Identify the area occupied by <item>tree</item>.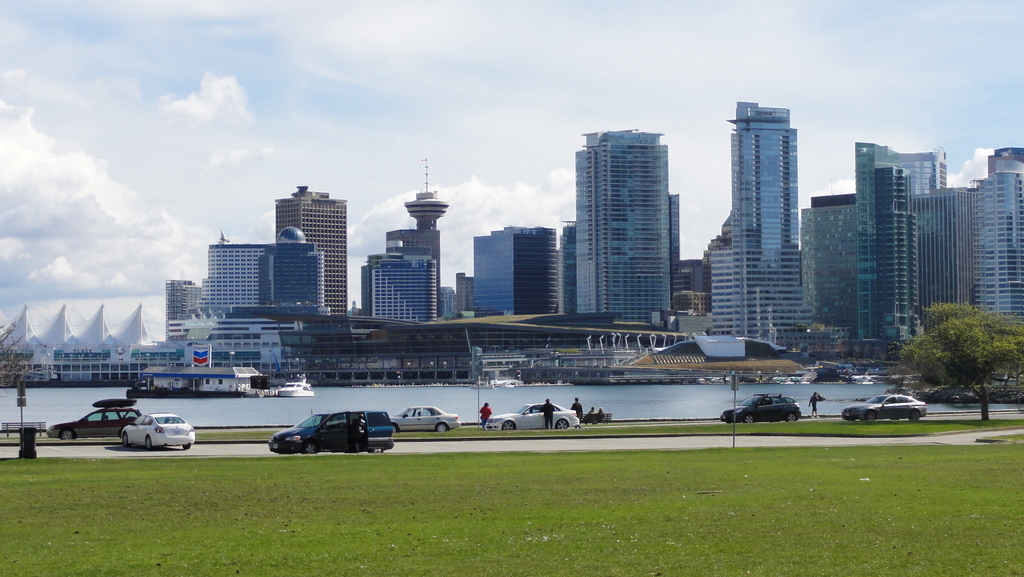
Area: <region>908, 288, 1014, 402</region>.
